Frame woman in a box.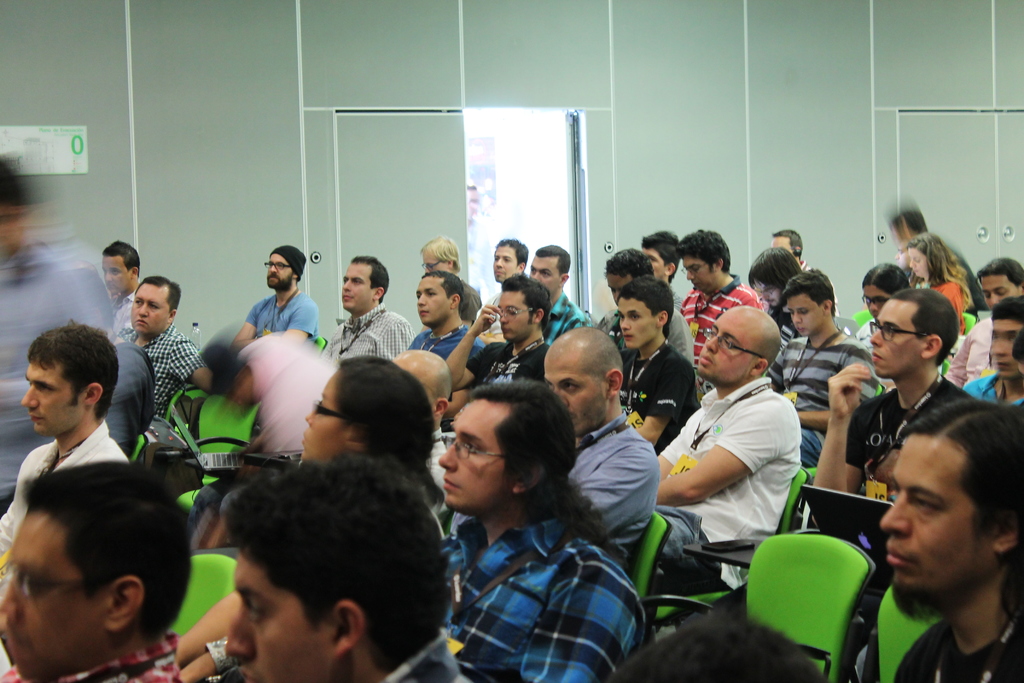
x1=409, y1=368, x2=635, y2=682.
